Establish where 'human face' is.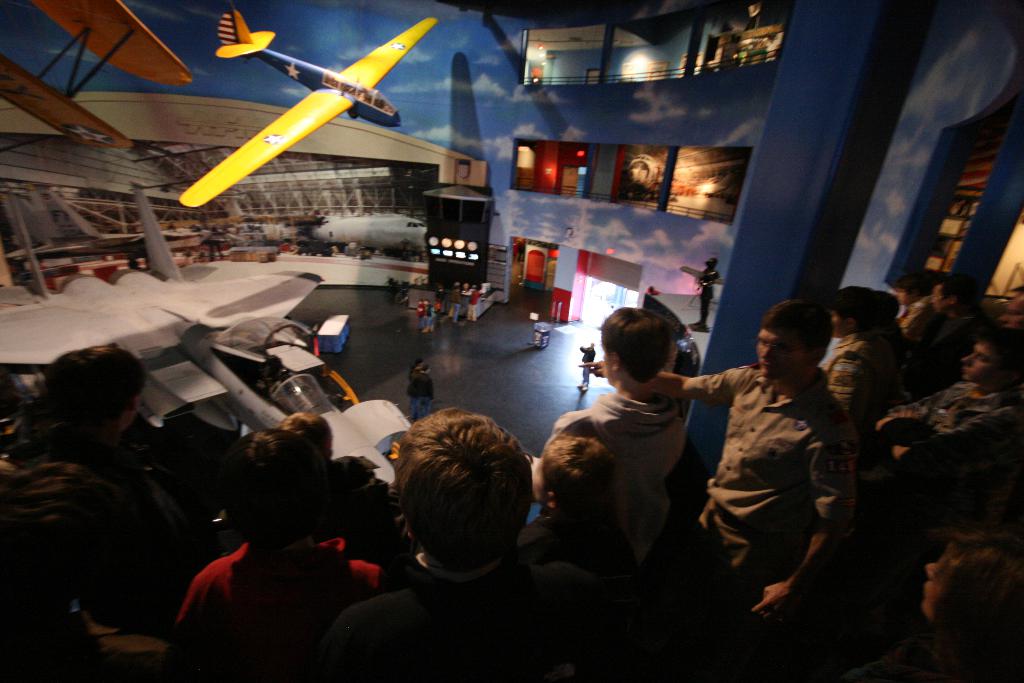
Established at detection(934, 284, 948, 313).
